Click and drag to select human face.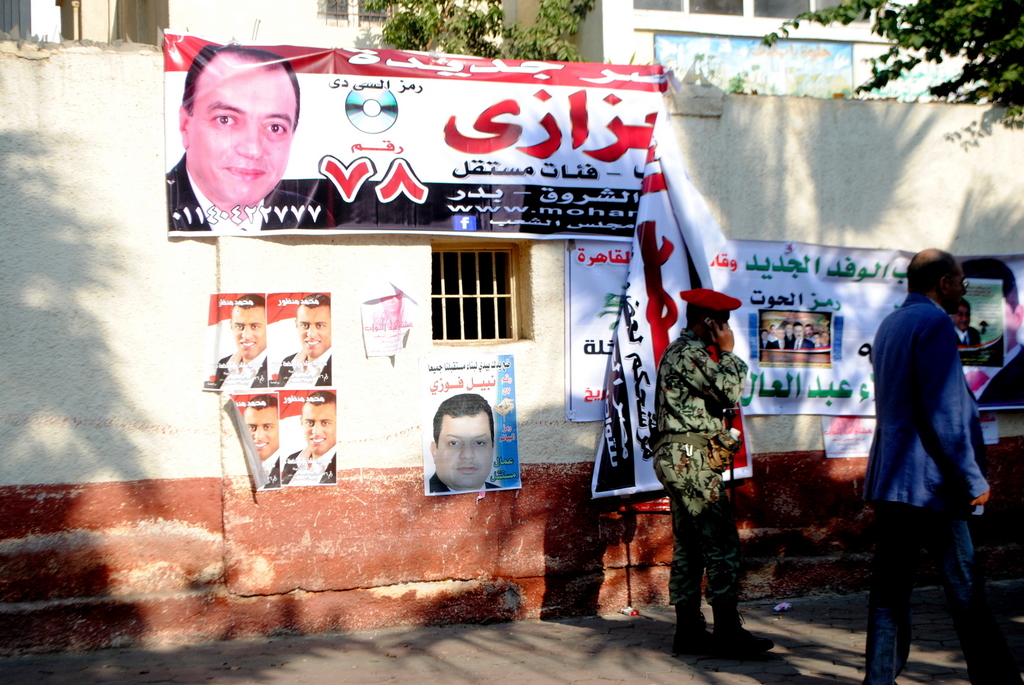
Selection: [952, 304, 970, 332].
